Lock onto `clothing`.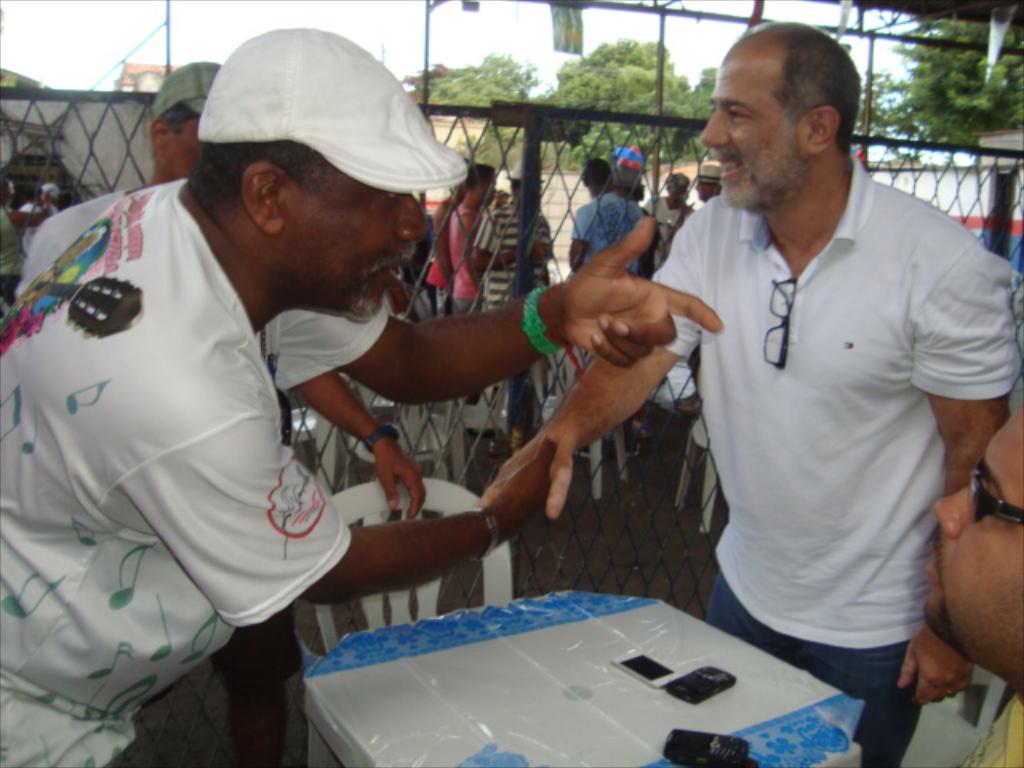
Locked: bbox=(450, 202, 482, 315).
